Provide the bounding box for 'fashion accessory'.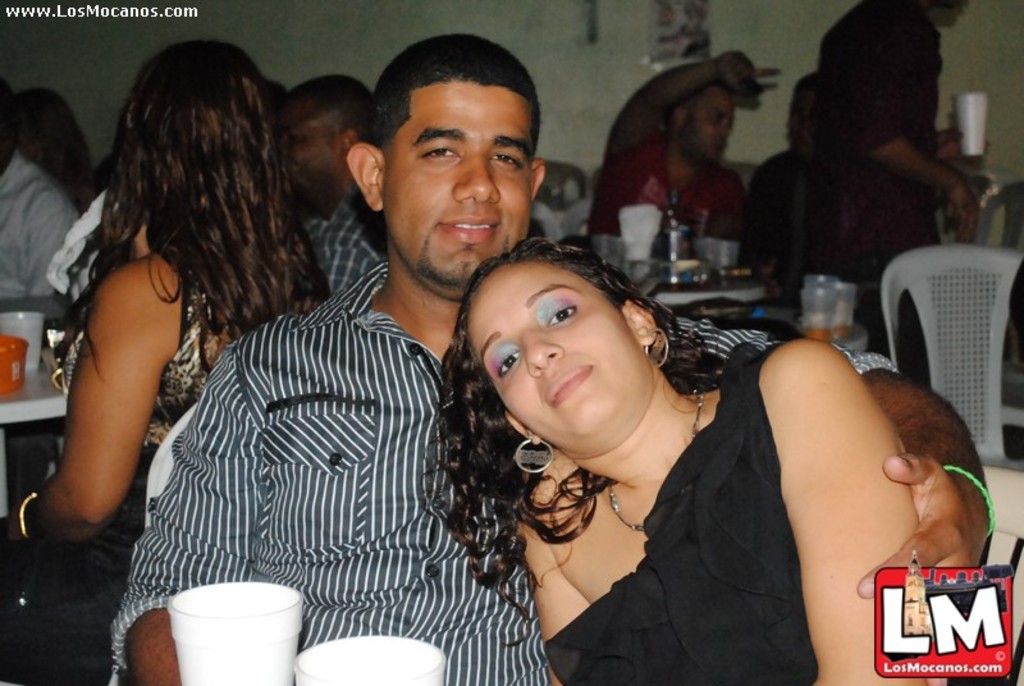
locate(17, 489, 36, 534).
